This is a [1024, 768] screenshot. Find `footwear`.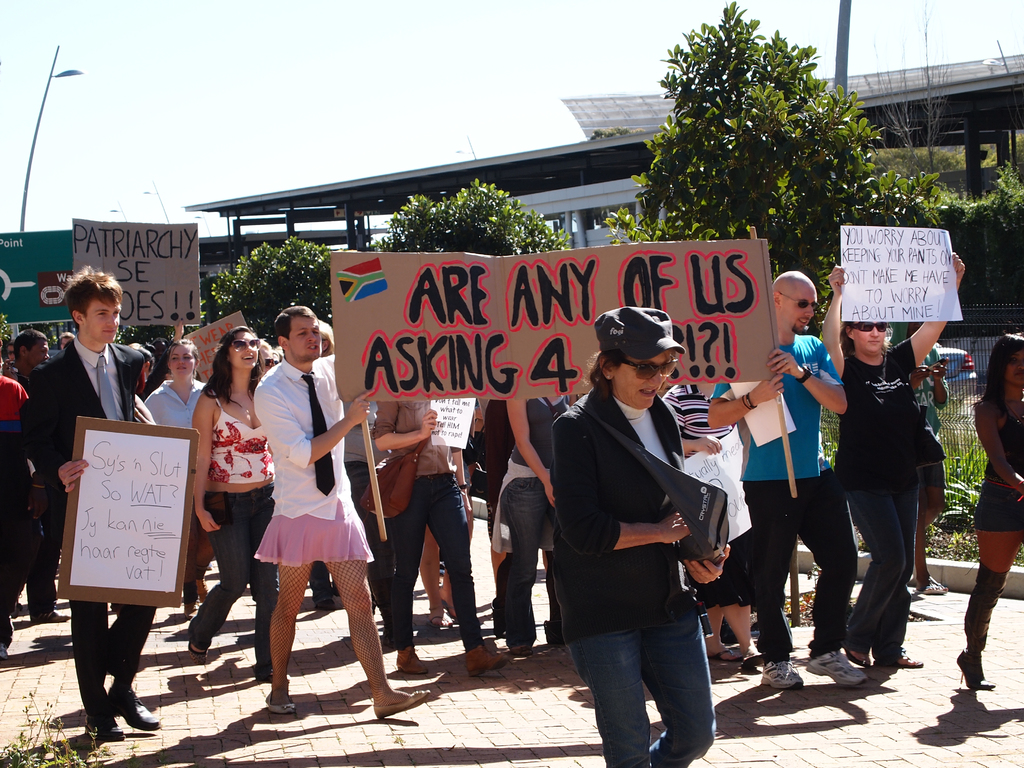
Bounding box: bbox=[266, 694, 297, 719].
